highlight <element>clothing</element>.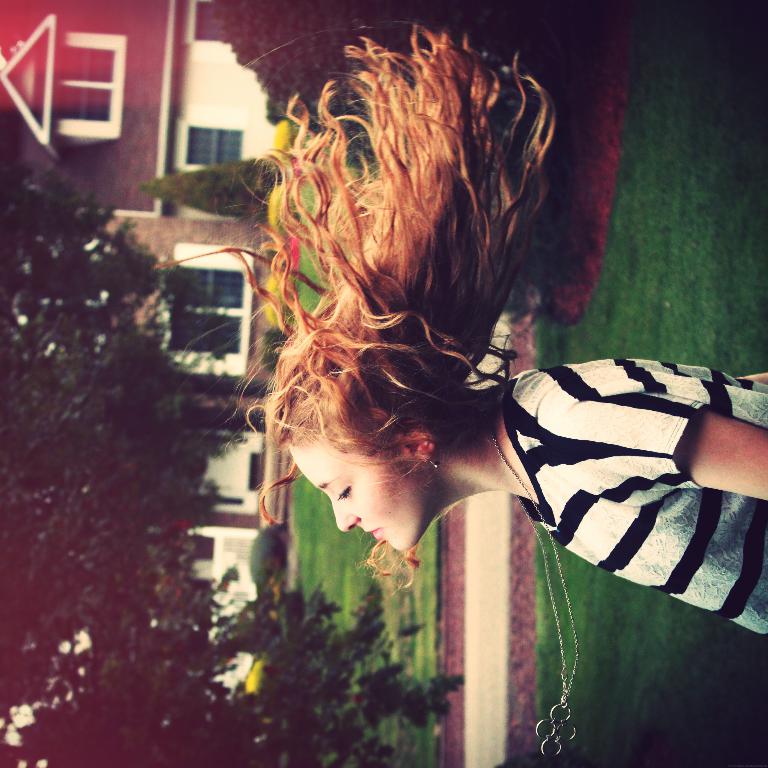
Highlighted region: box=[457, 319, 767, 624].
